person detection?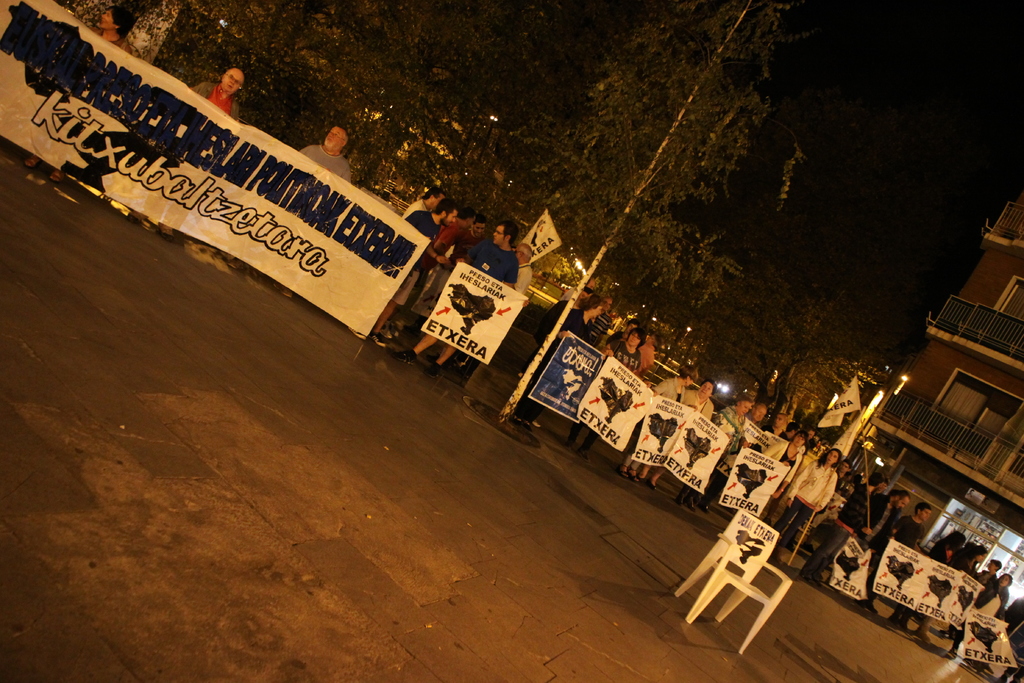
Rect(188, 69, 243, 117)
